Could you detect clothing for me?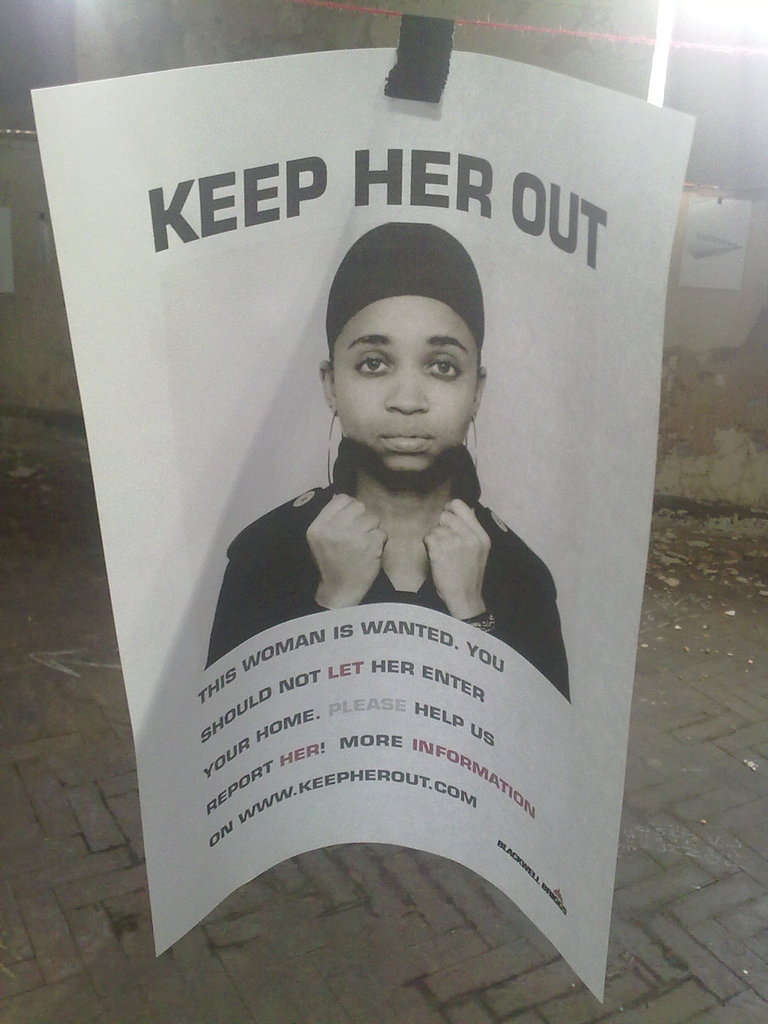
Detection result: (207, 439, 572, 698).
